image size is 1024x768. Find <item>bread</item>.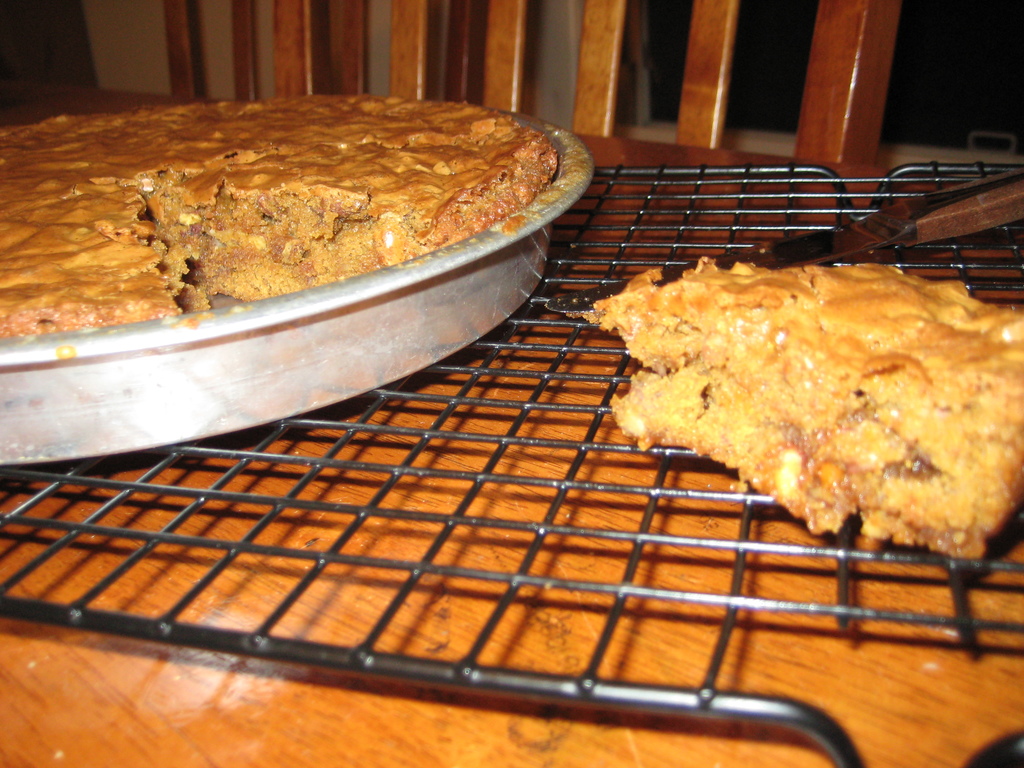
select_region(0, 94, 564, 338).
